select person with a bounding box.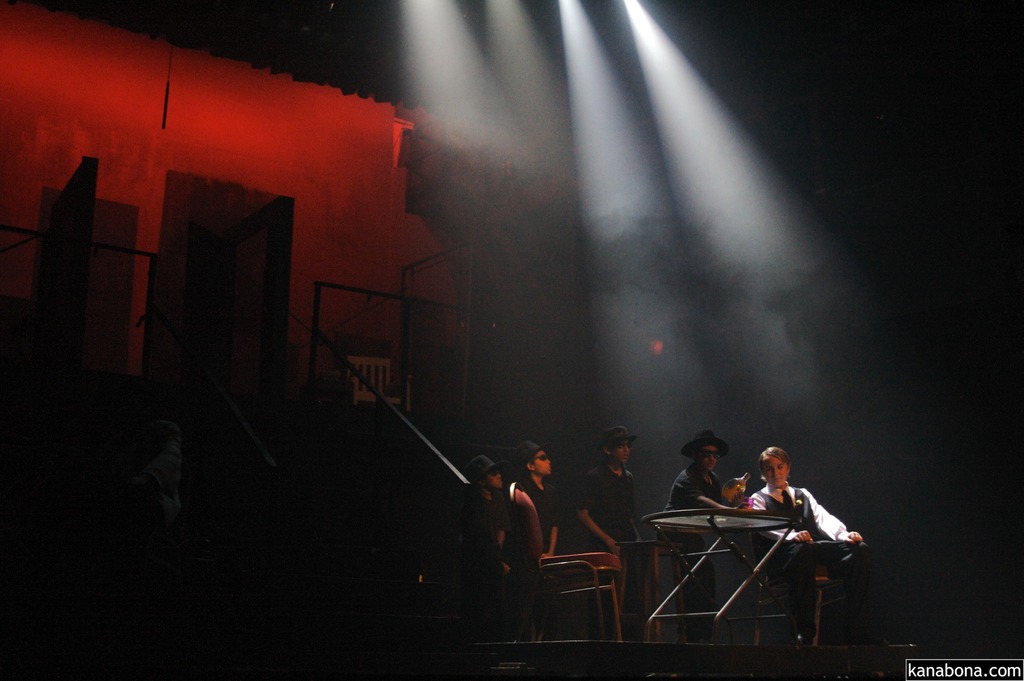
465:445:525:606.
